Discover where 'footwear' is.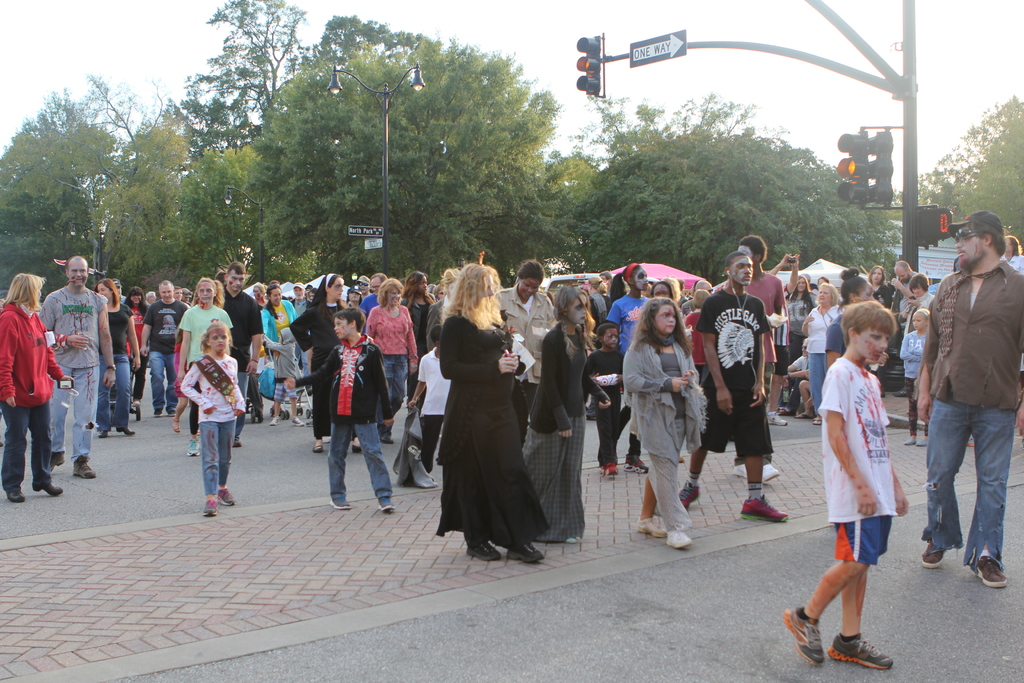
Discovered at box=[330, 495, 349, 511].
